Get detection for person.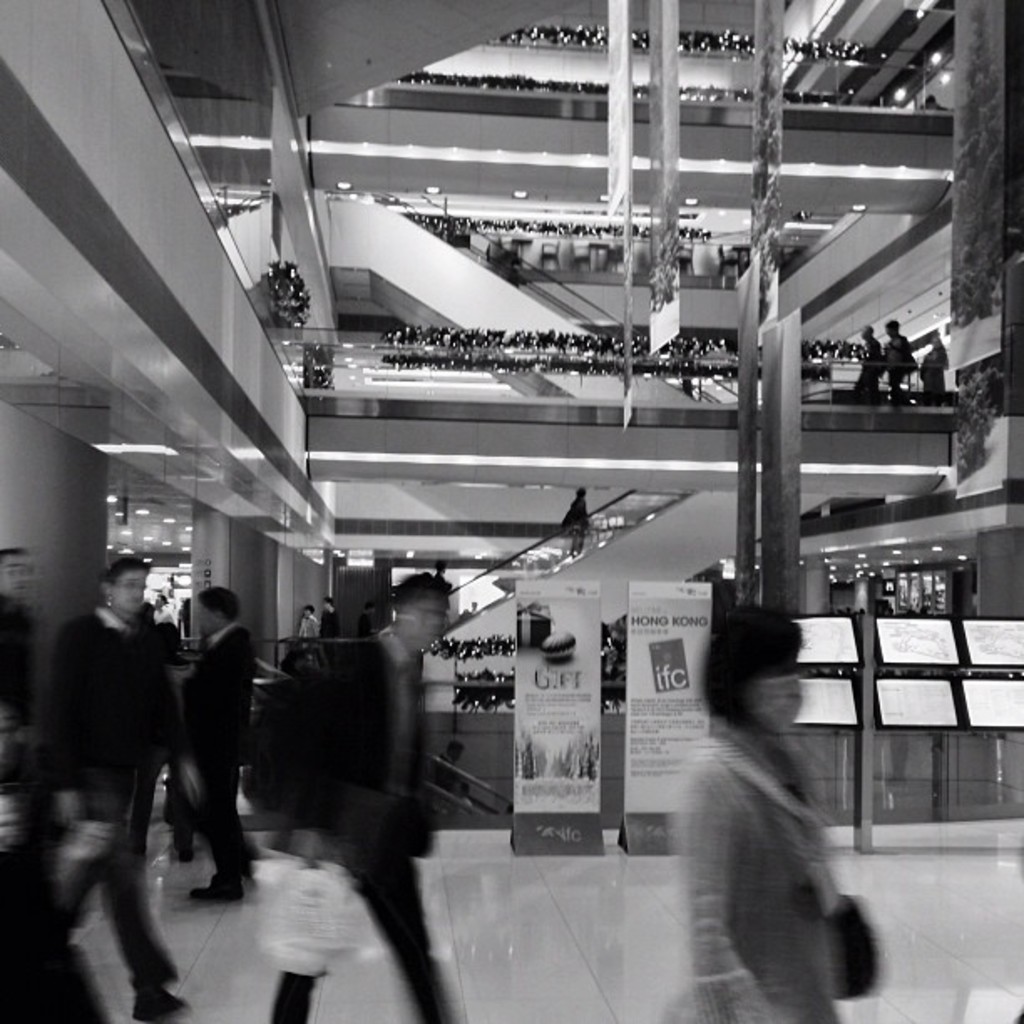
Detection: [left=564, top=487, right=592, bottom=554].
